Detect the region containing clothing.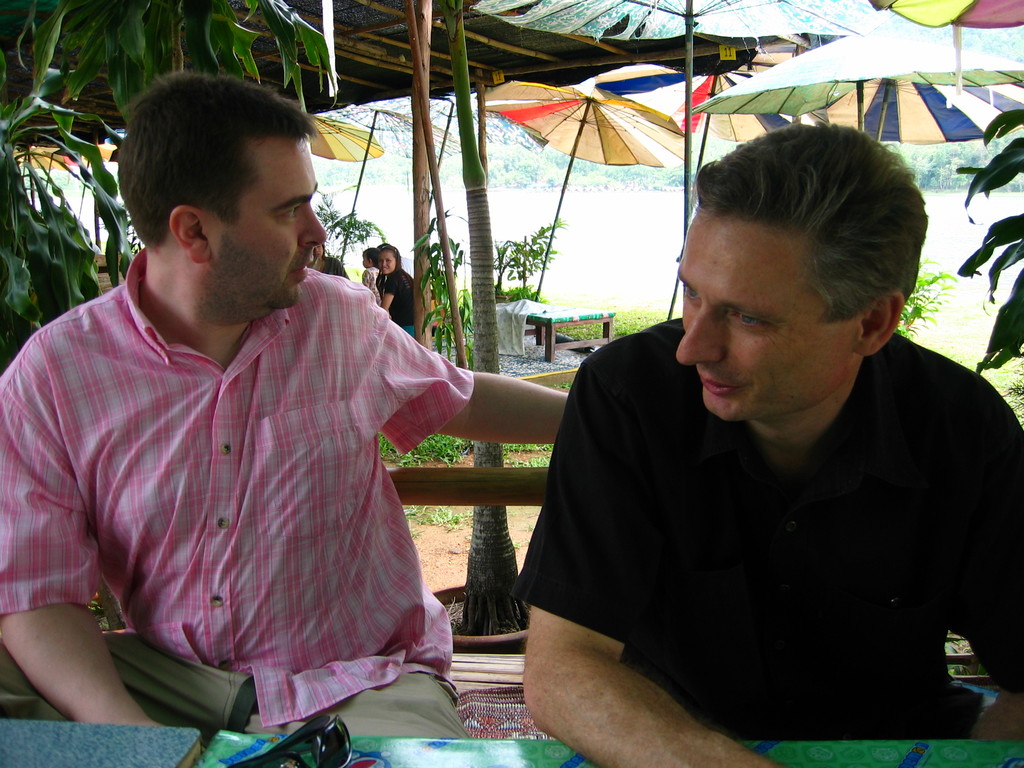
(left=4, top=238, right=477, bottom=738).
